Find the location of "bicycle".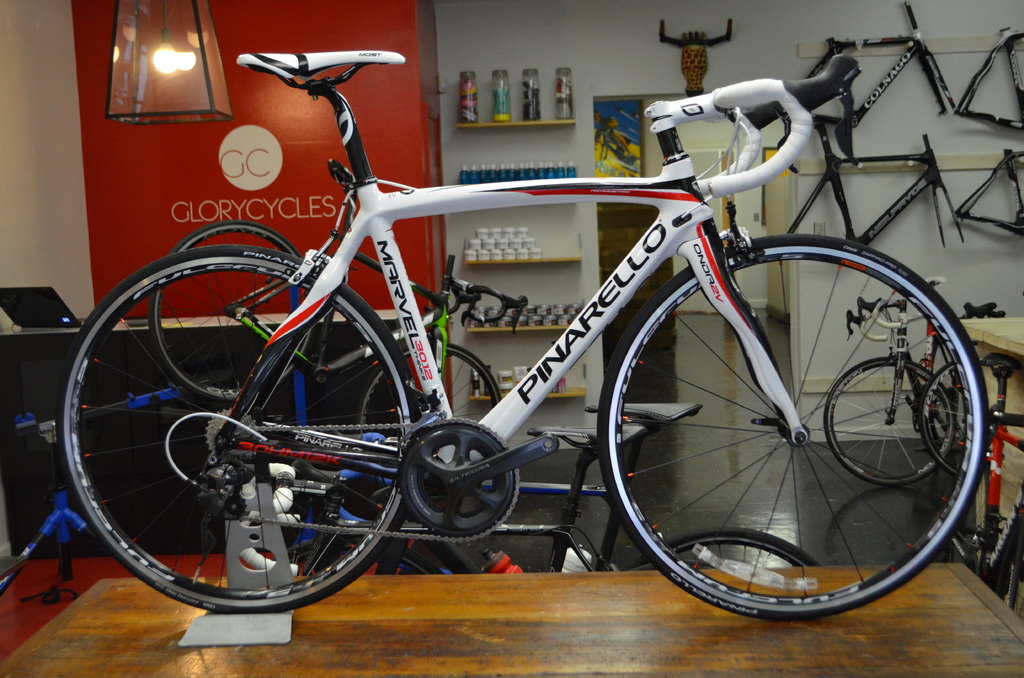
Location: [x1=919, y1=298, x2=1008, y2=487].
